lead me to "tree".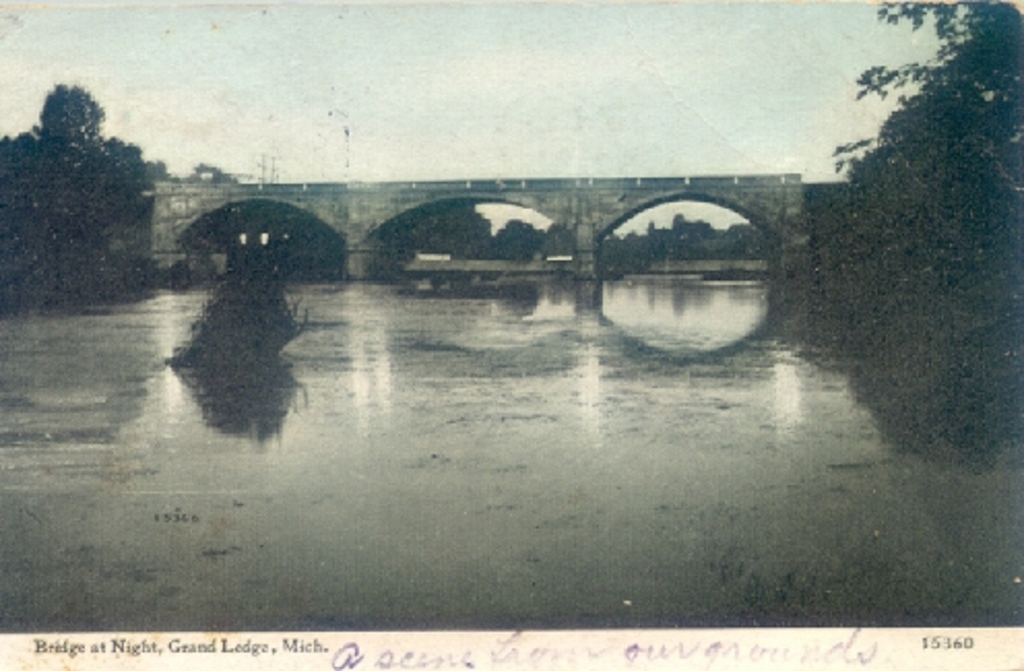
Lead to bbox(780, 0, 1022, 299).
